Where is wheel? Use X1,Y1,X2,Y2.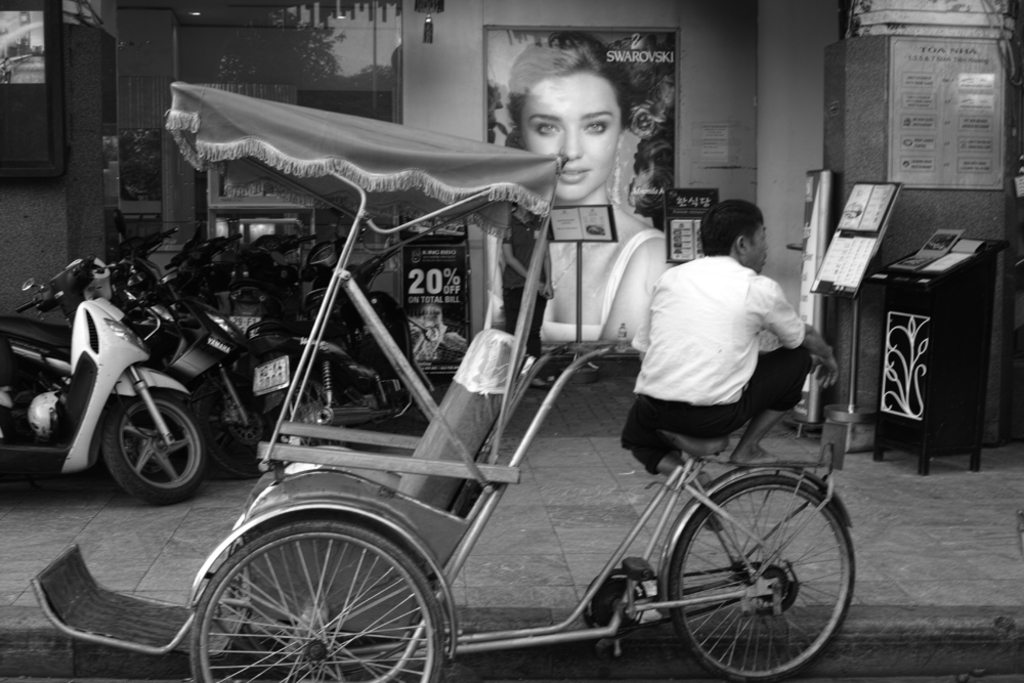
185,360,296,490.
